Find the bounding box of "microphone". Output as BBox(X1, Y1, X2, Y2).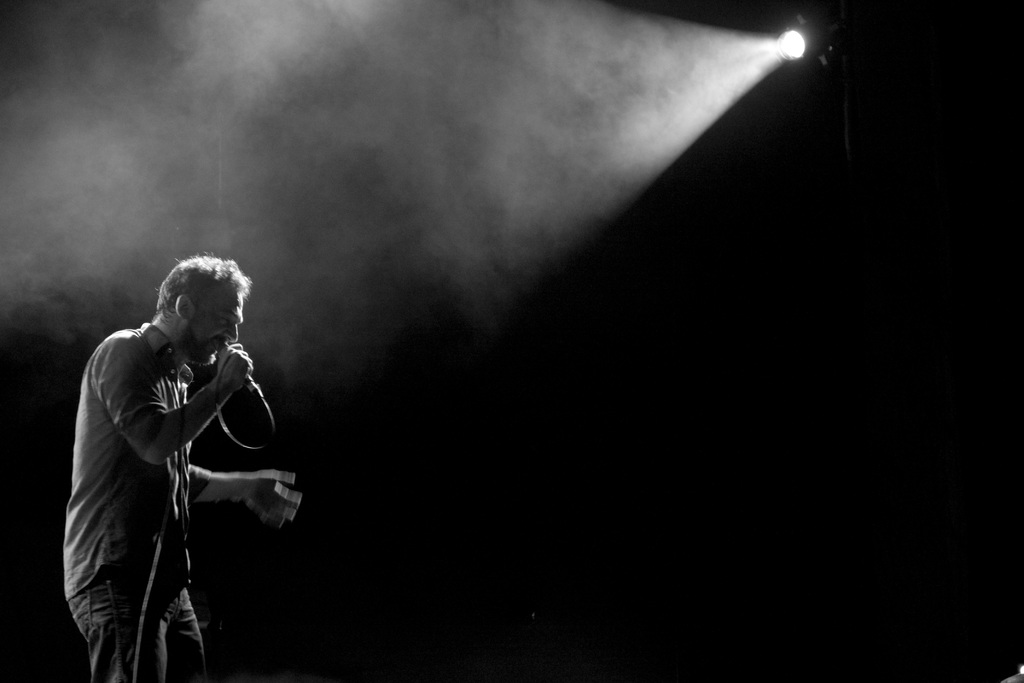
BBox(207, 334, 267, 400).
